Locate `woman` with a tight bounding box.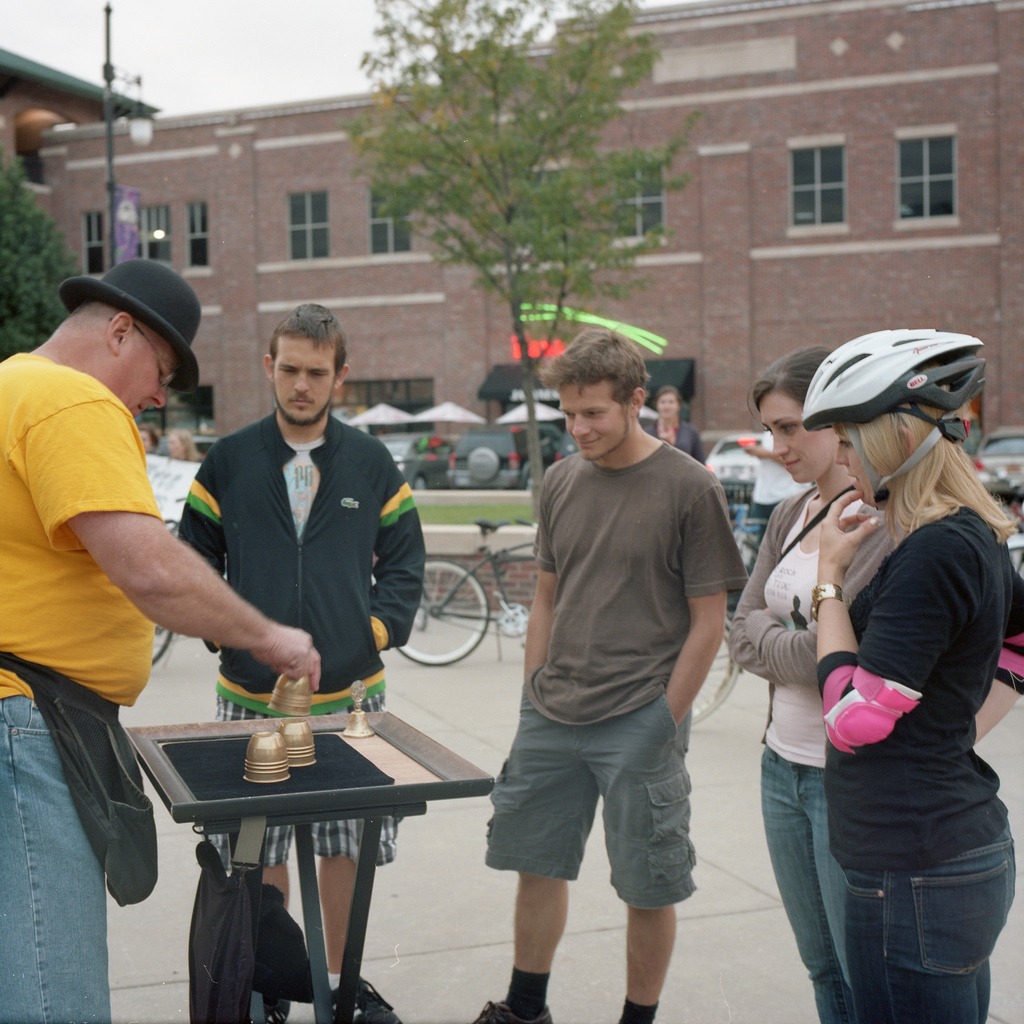
<region>733, 350, 867, 1023</region>.
